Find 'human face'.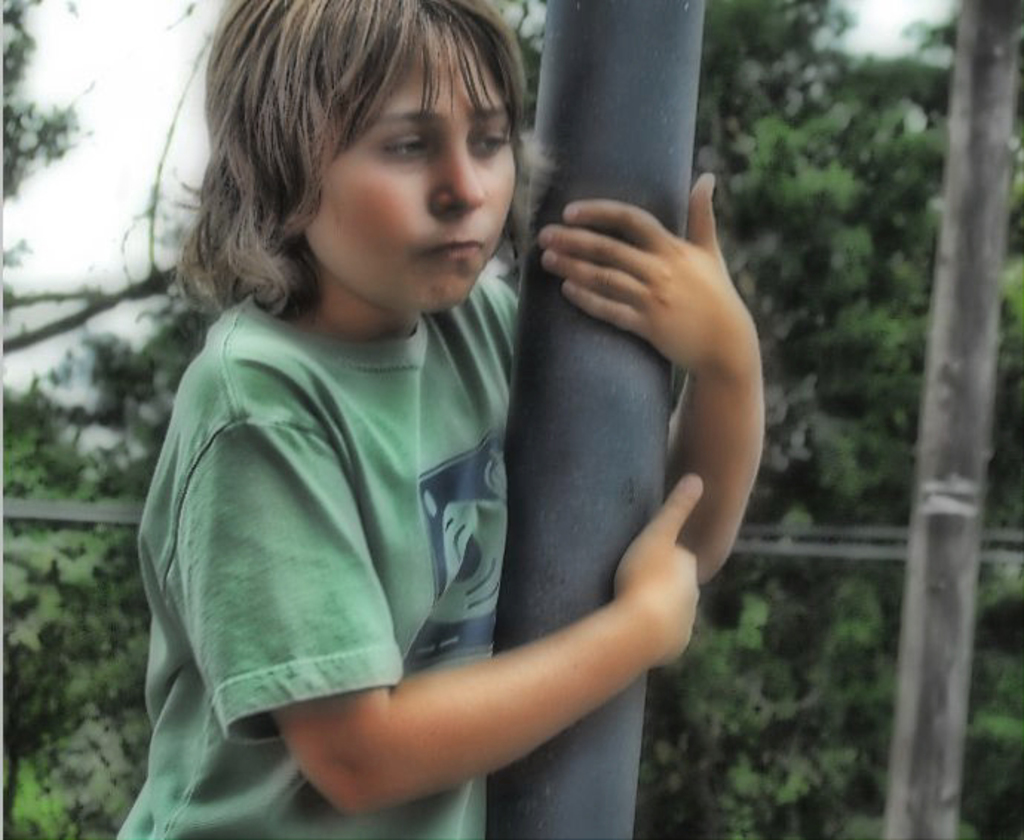
[left=303, top=31, right=518, bottom=313].
